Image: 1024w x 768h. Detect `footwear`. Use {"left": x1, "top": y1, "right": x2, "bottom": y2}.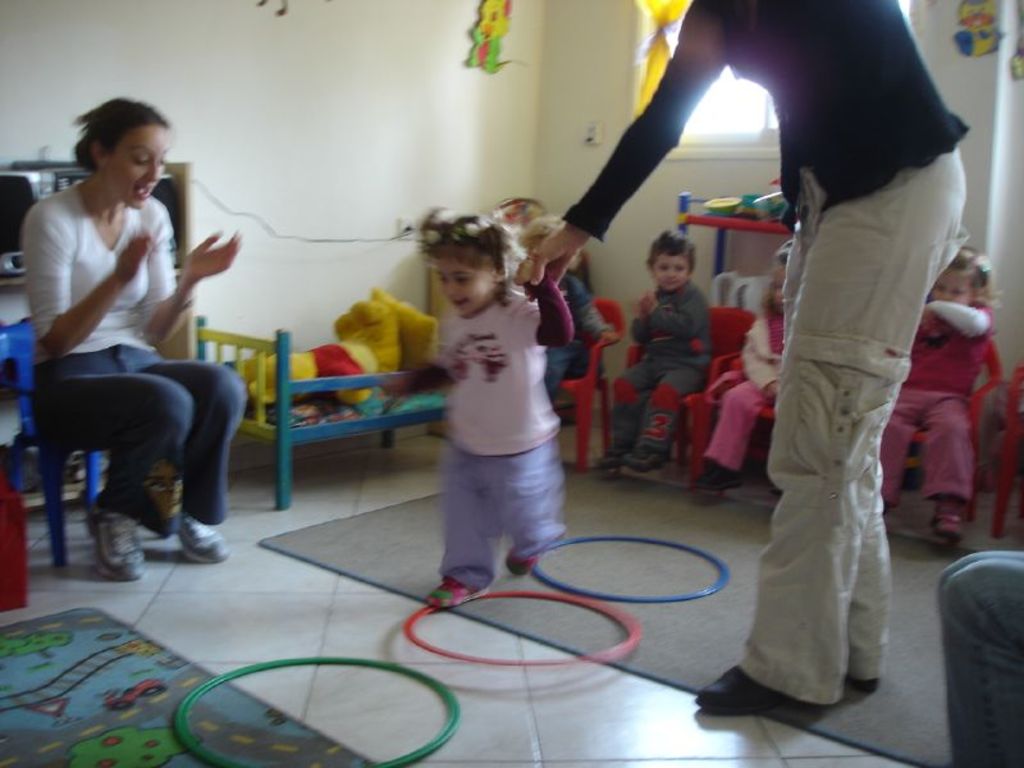
{"left": 694, "top": 662, "right": 794, "bottom": 705}.
